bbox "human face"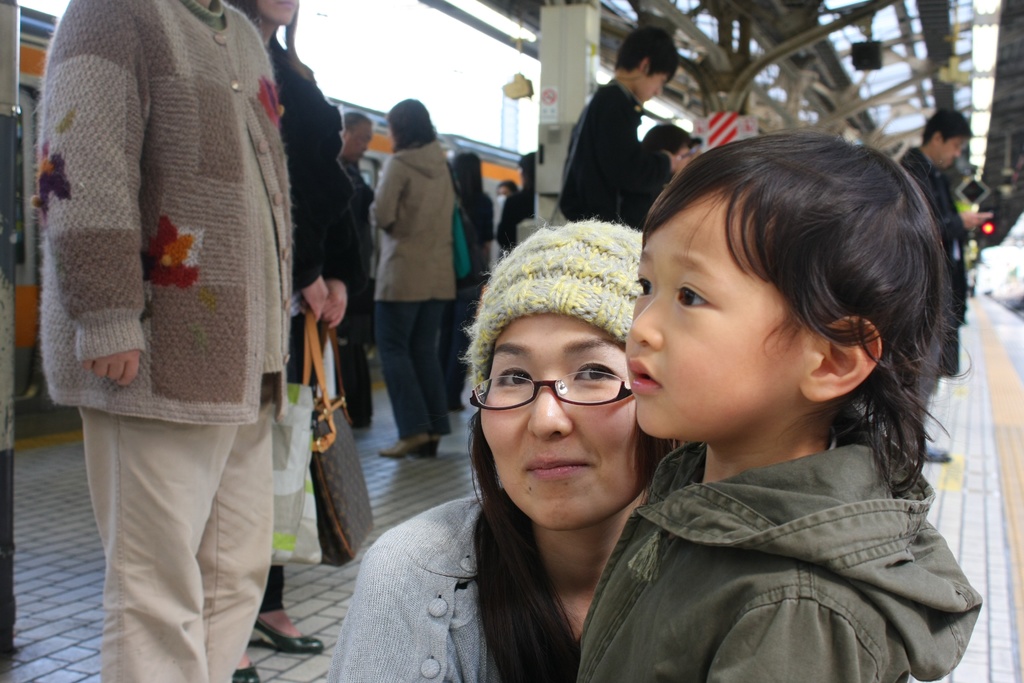
[x1=628, y1=164, x2=804, y2=440]
